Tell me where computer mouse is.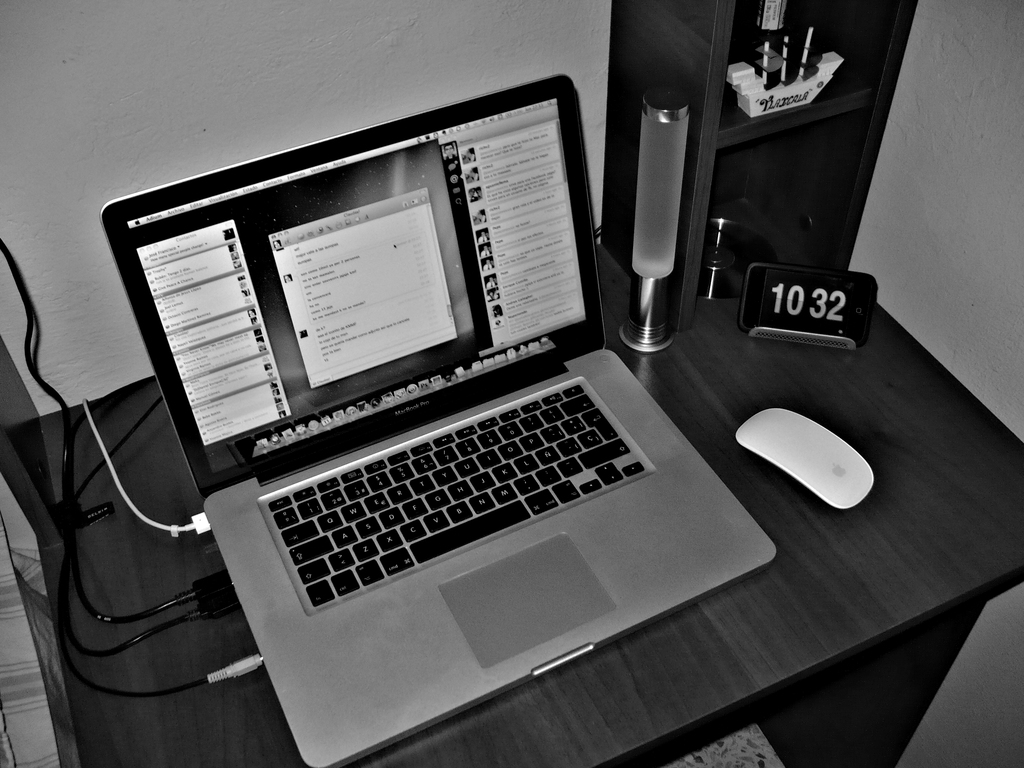
computer mouse is at l=731, t=403, r=880, b=515.
